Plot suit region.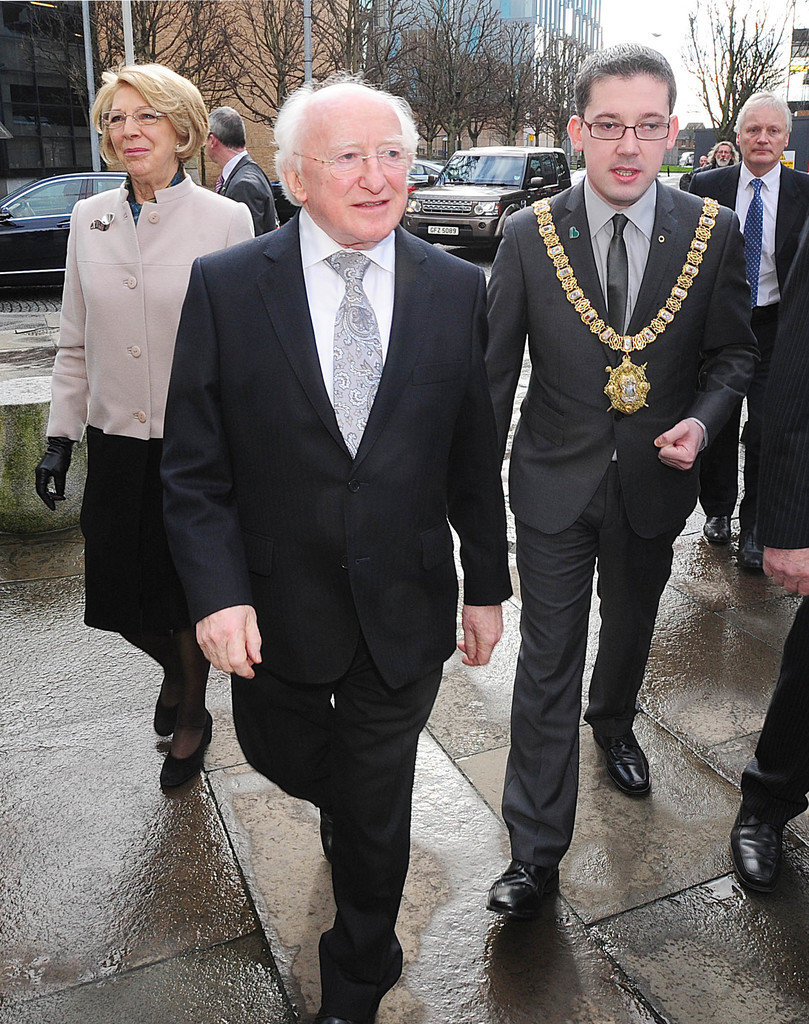
Plotted at [x1=215, y1=148, x2=279, y2=239].
